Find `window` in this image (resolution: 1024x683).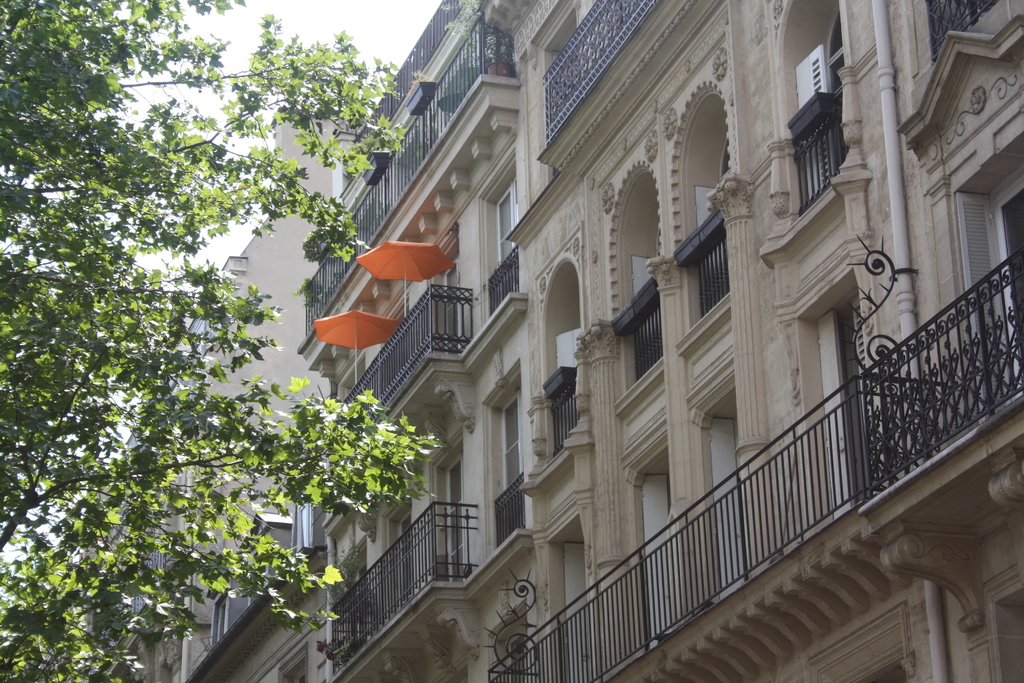
x1=995, y1=170, x2=1023, y2=366.
